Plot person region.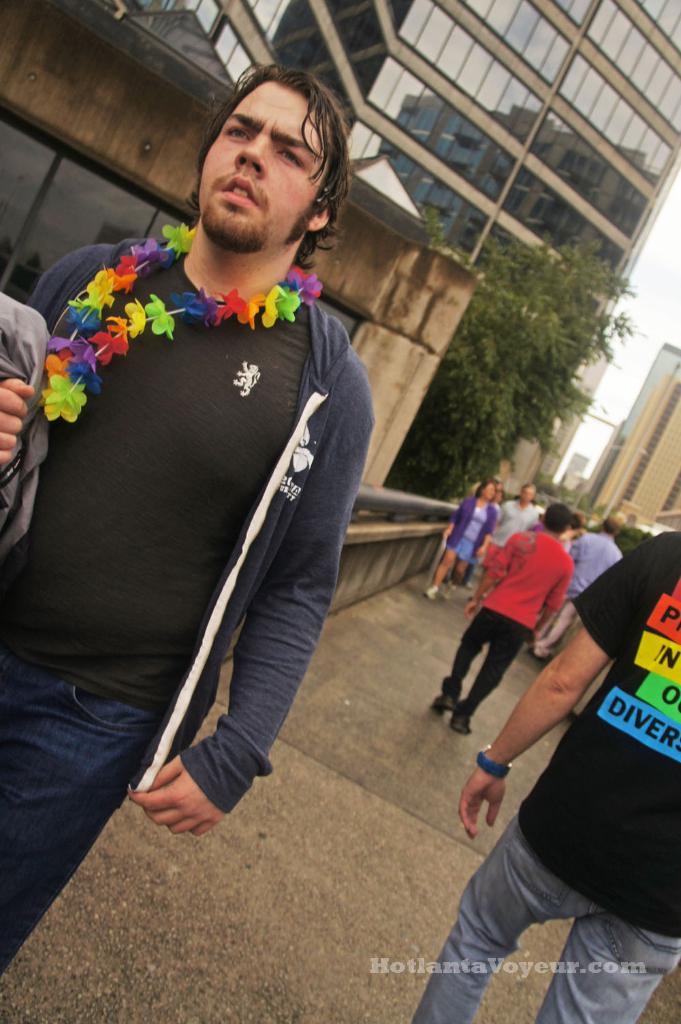
Plotted at 531, 519, 629, 654.
